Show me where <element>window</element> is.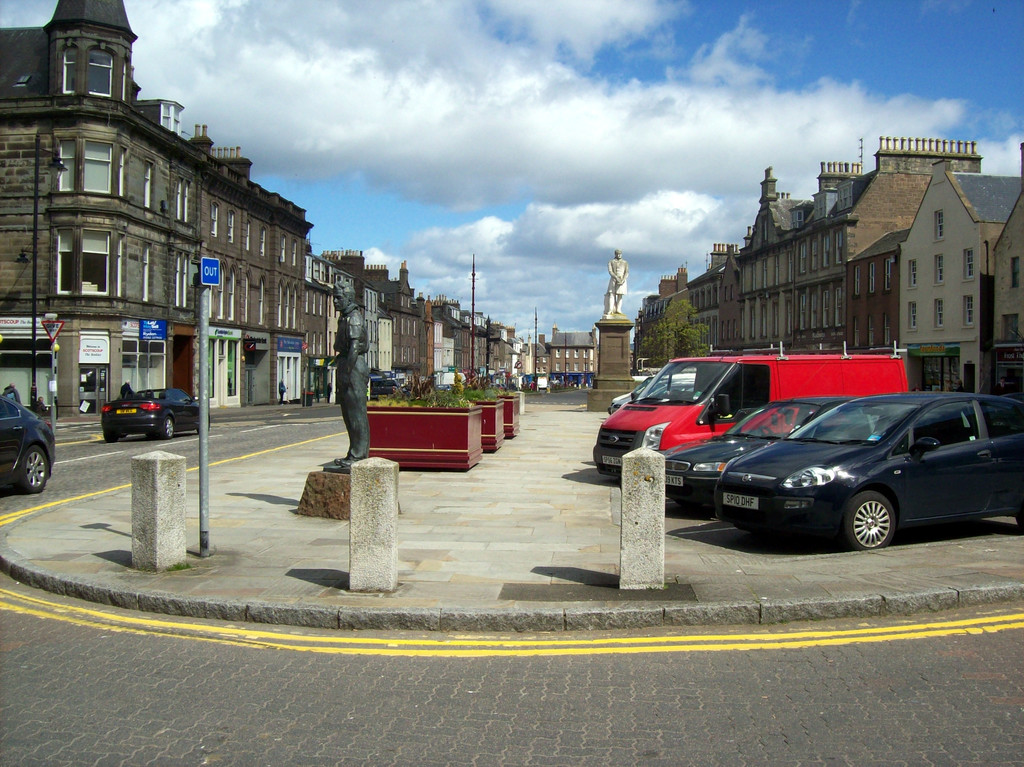
<element>window</element> is at {"x1": 835, "y1": 226, "x2": 847, "y2": 255}.
